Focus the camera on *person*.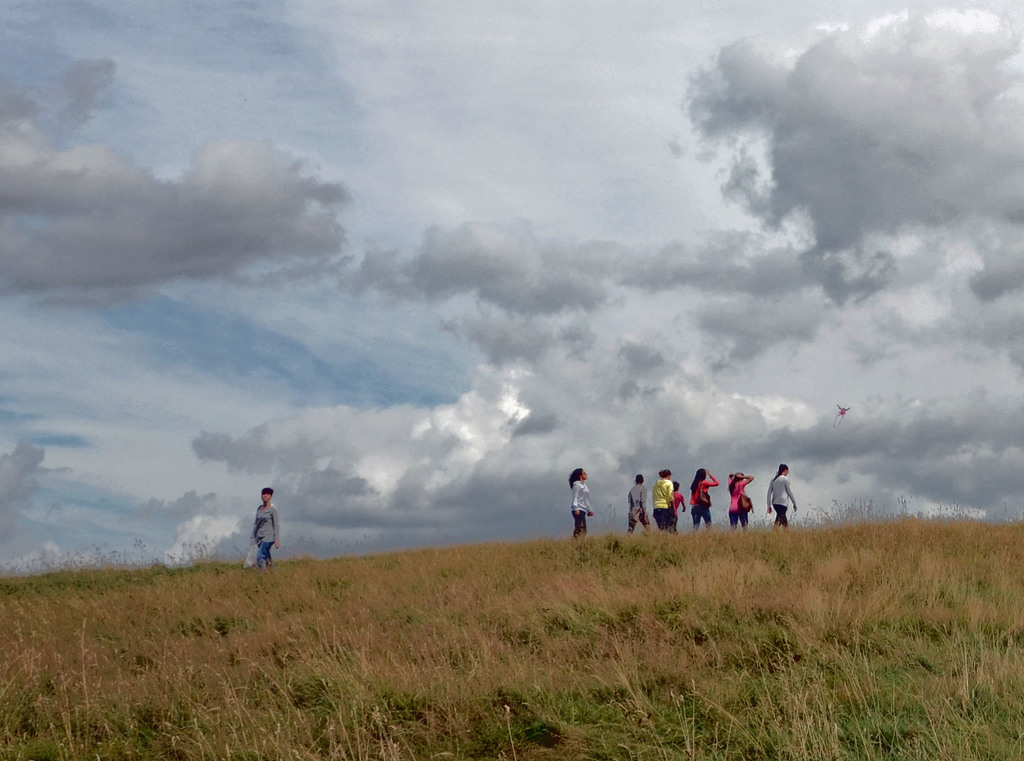
Focus region: <region>653, 467, 674, 532</region>.
